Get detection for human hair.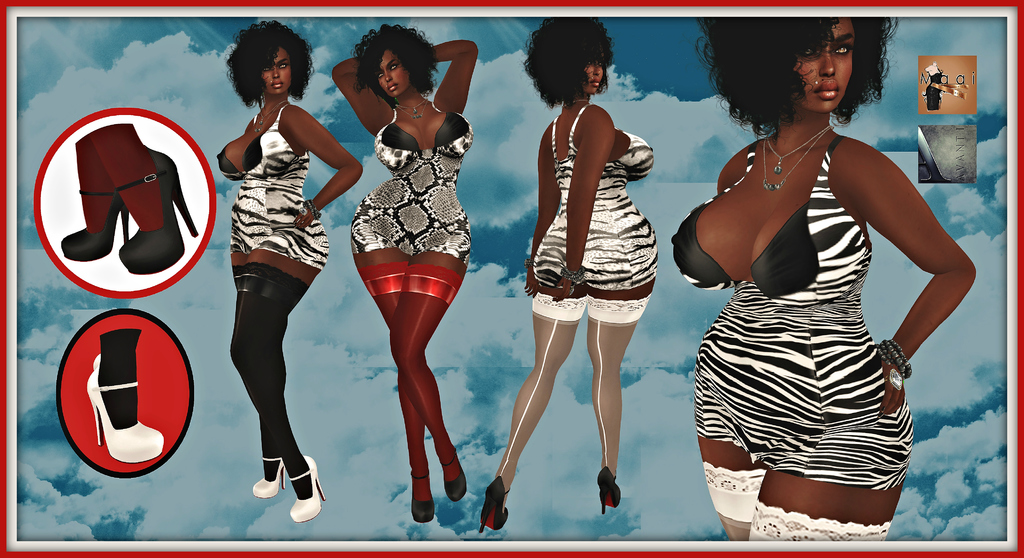
Detection: select_region(519, 13, 611, 106).
